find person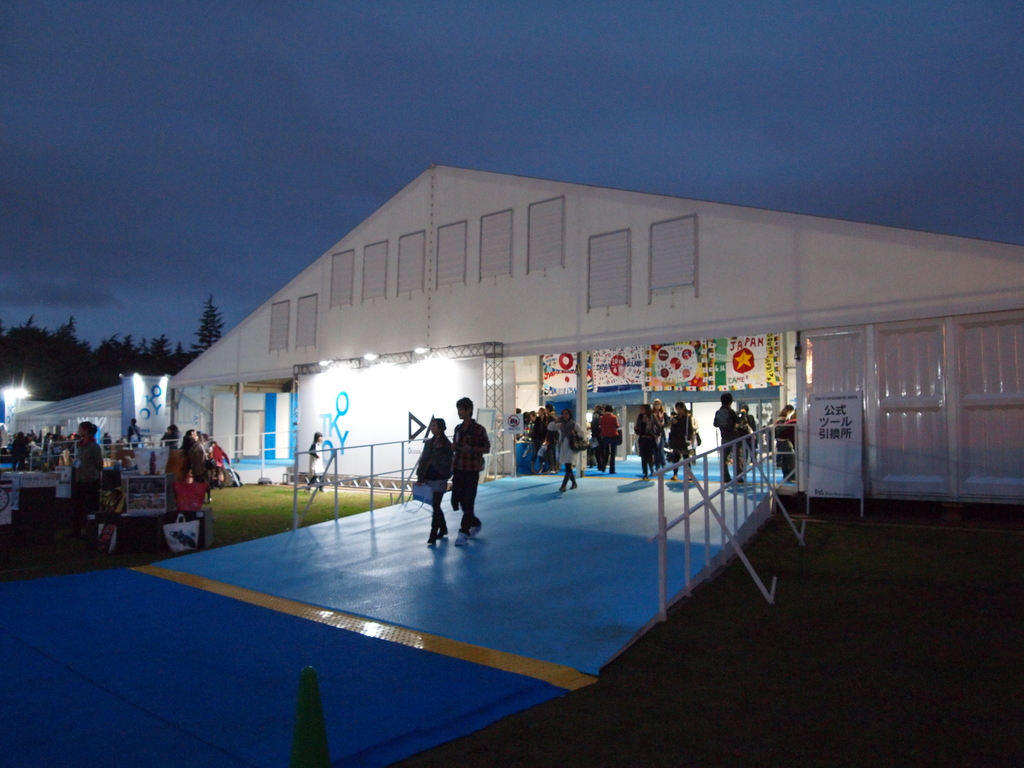
{"x1": 303, "y1": 431, "x2": 327, "y2": 492}
